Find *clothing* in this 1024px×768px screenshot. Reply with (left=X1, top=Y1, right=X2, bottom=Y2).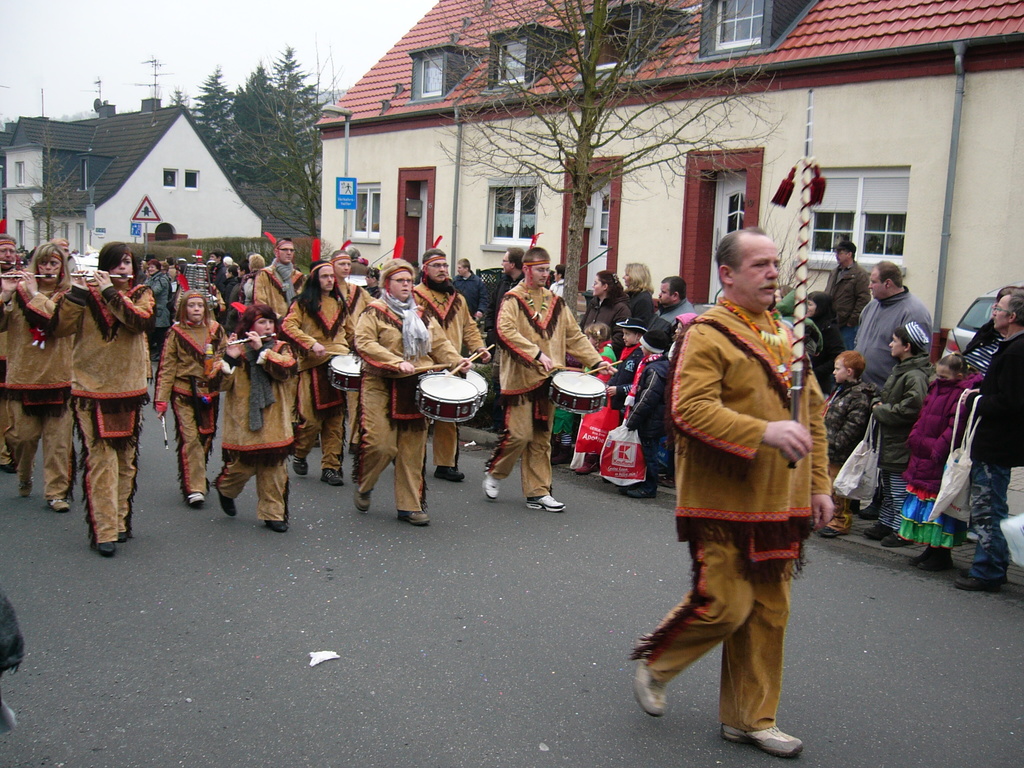
(left=0, top=266, right=64, bottom=492).
